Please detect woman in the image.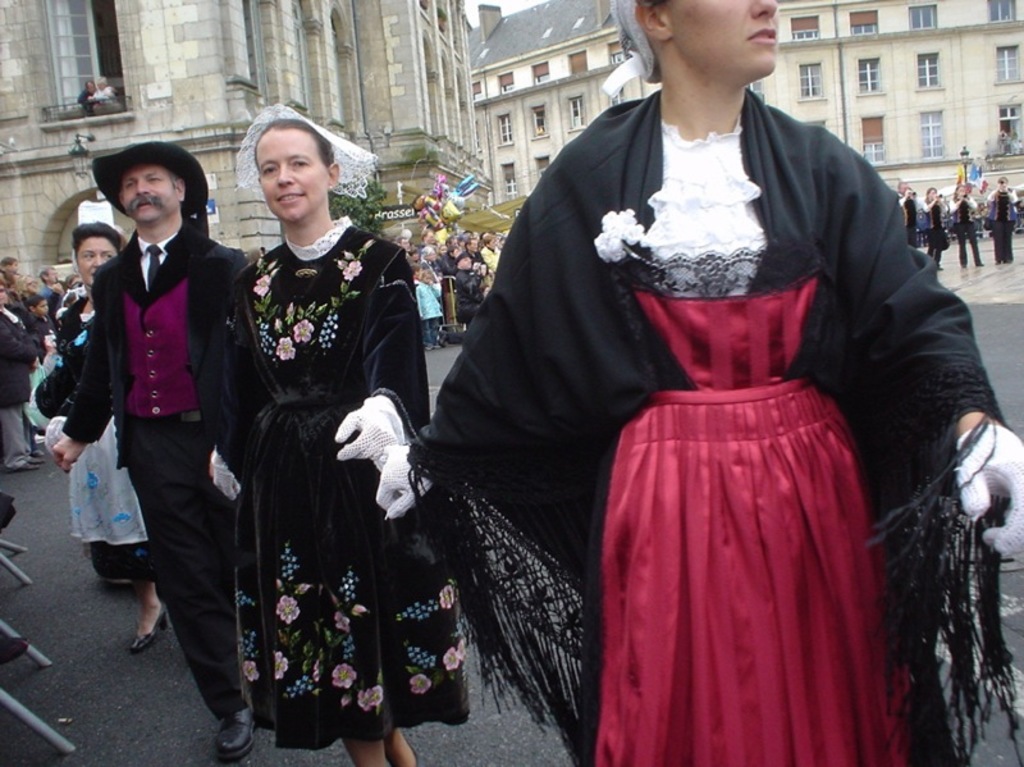
region(943, 181, 987, 266).
